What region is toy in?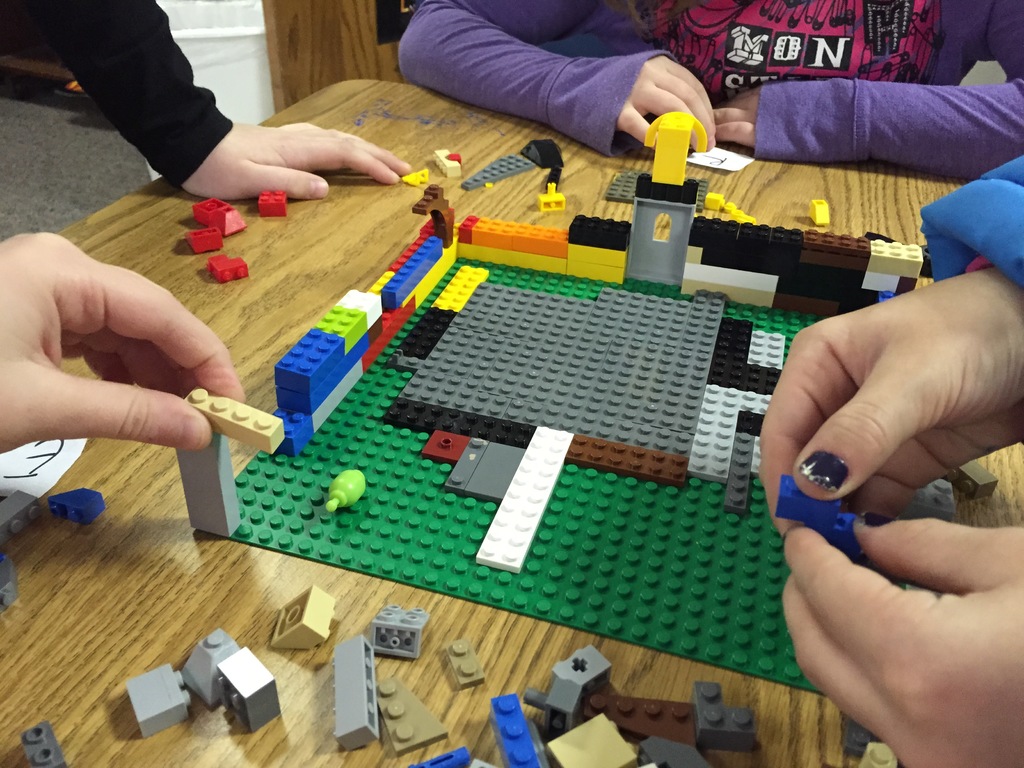
box=[523, 140, 565, 209].
